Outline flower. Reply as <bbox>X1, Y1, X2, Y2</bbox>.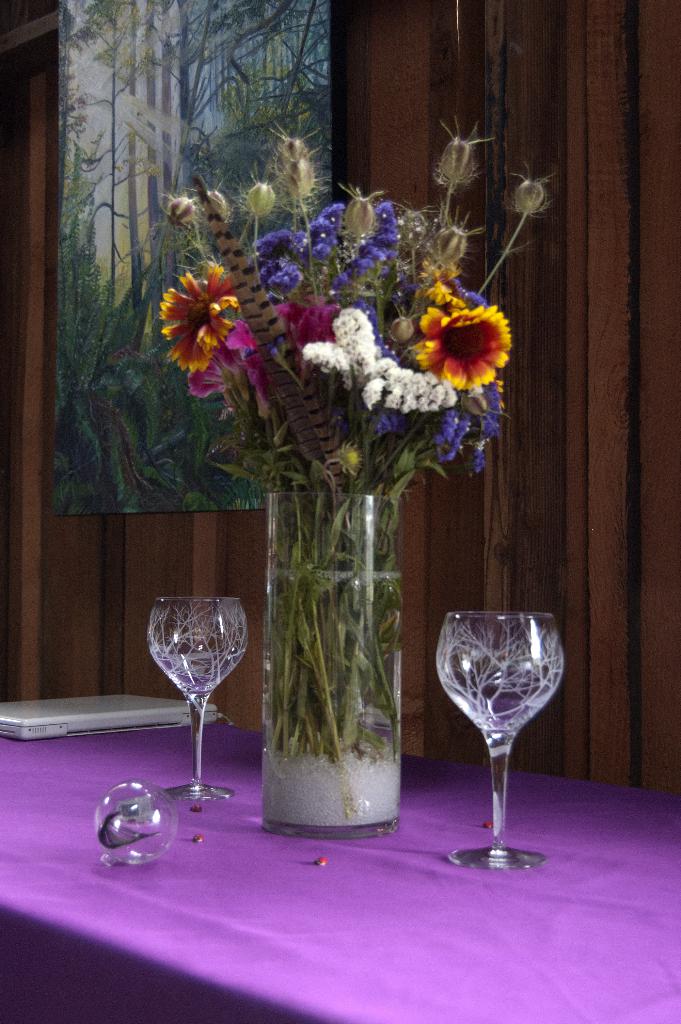
<bbox>156, 248, 249, 349</bbox>.
